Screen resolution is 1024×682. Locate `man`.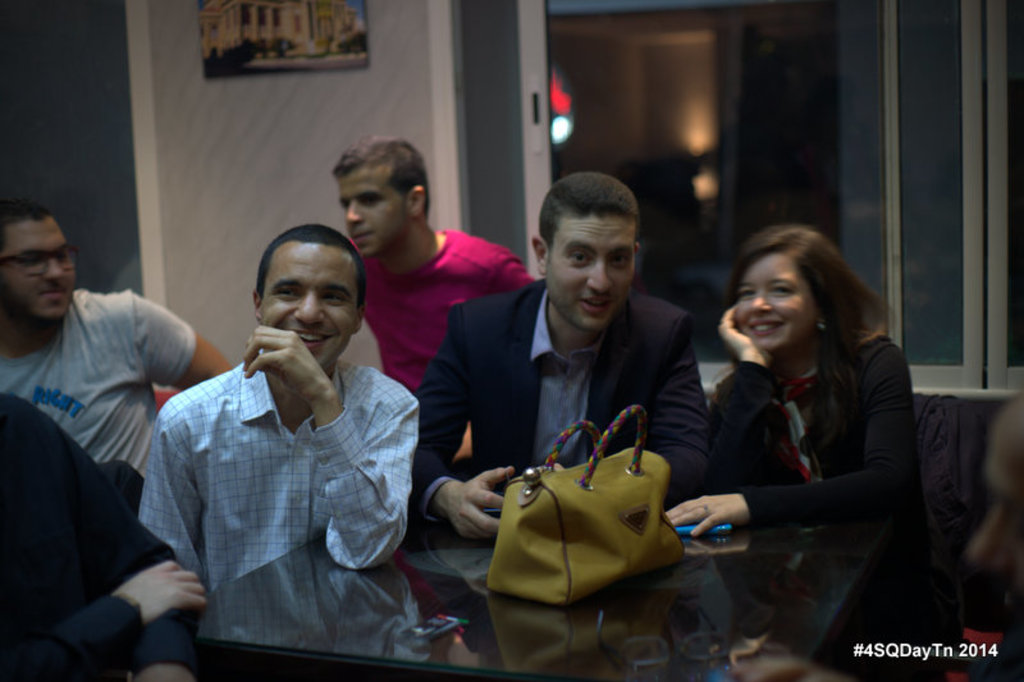
{"x1": 0, "y1": 393, "x2": 209, "y2": 681}.
